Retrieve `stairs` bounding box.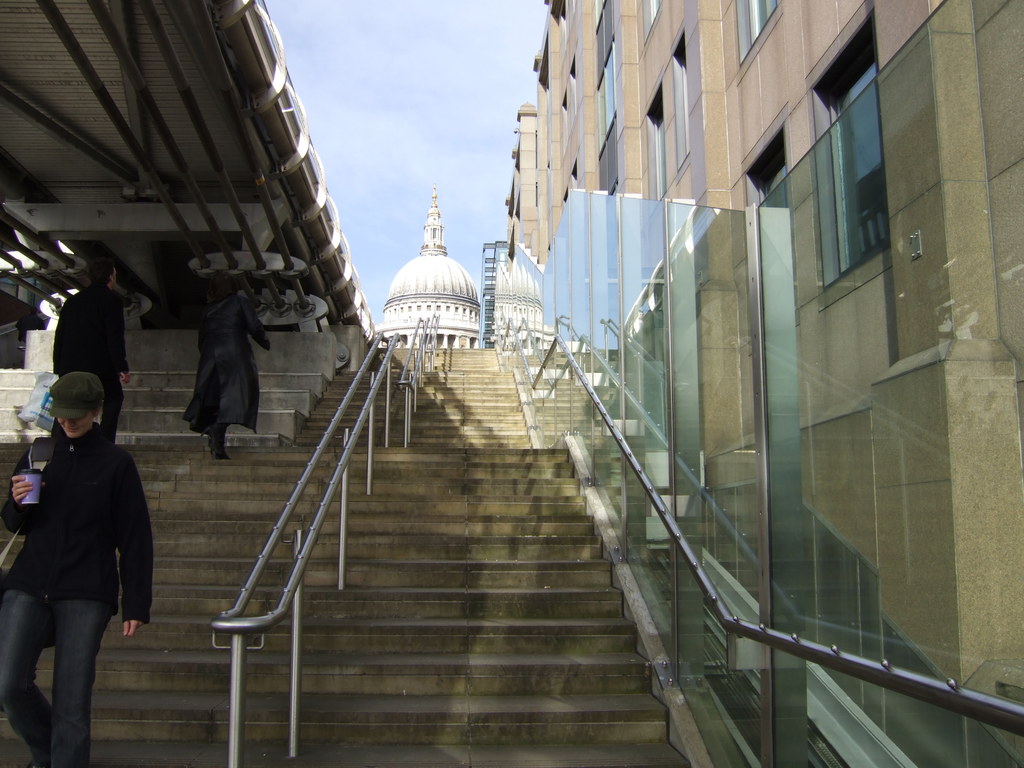
Bounding box: <box>0,326,689,767</box>.
